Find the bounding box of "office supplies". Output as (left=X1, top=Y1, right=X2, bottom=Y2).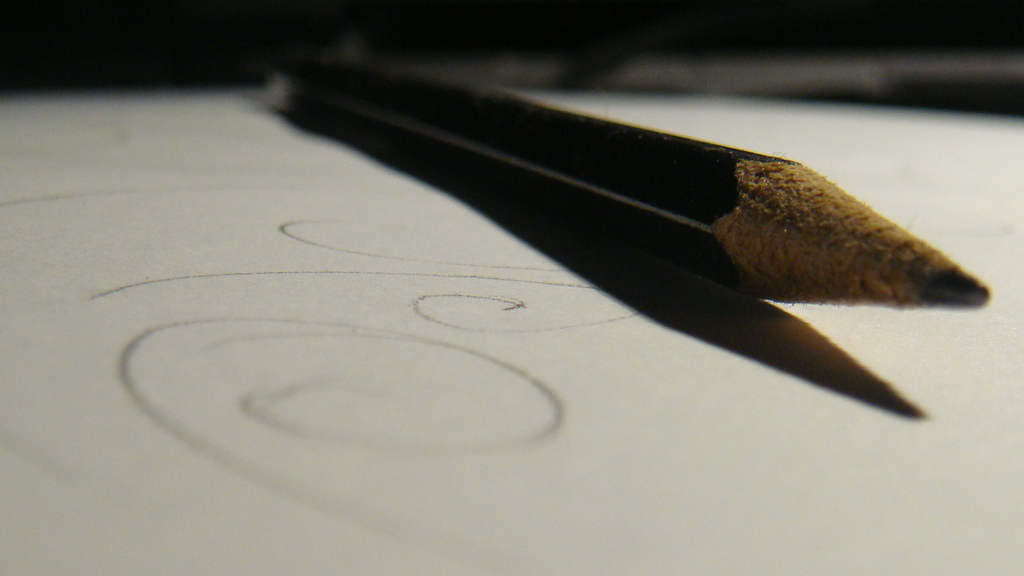
(left=255, top=79, right=963, bottom=378).
